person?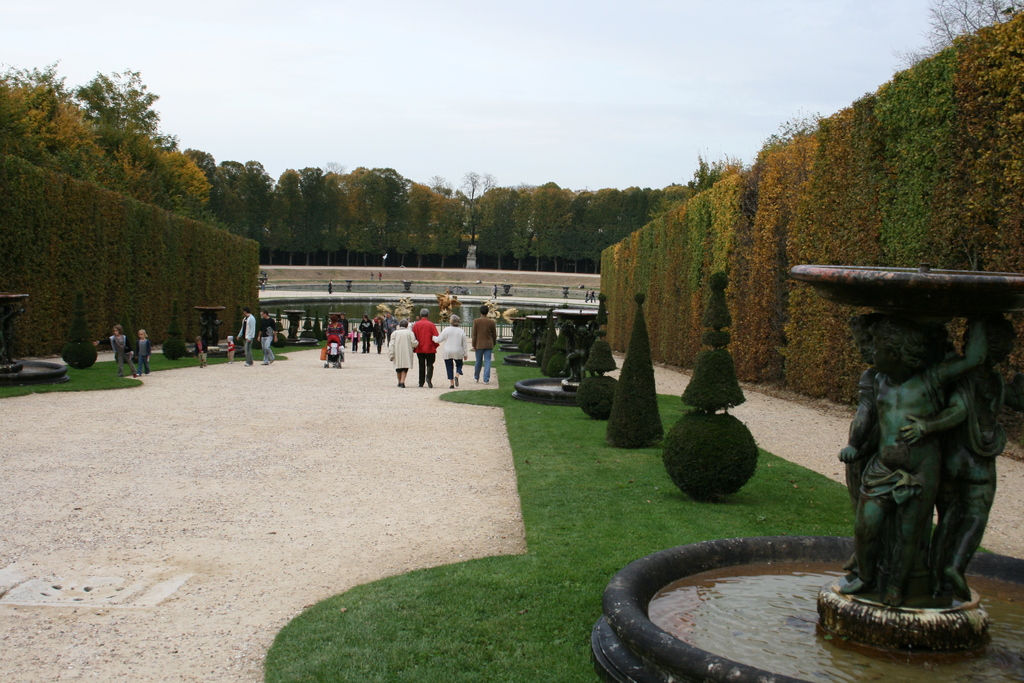
BBox(109, 323, 139, 379)
